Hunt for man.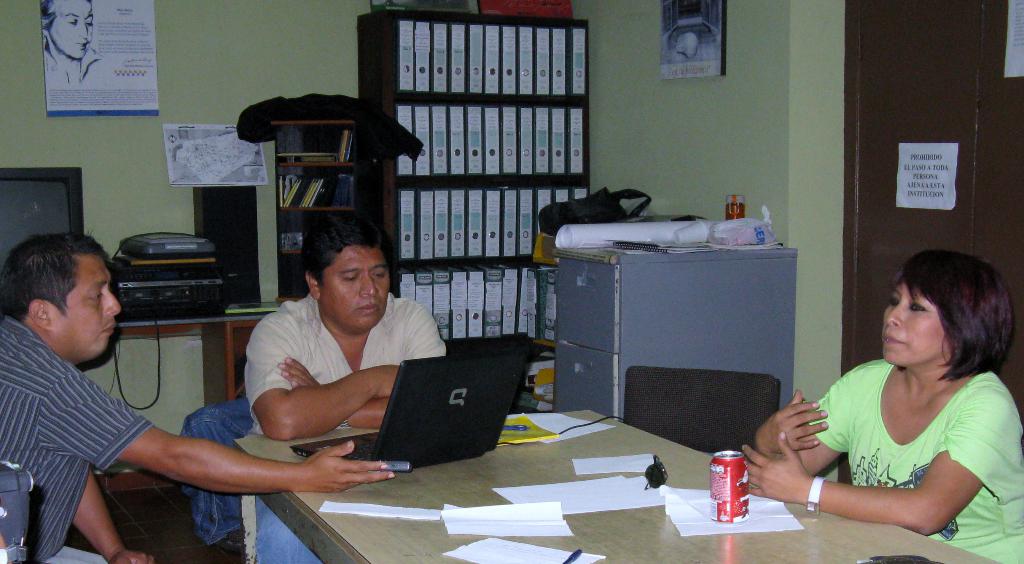
Hunted down at crop(0, 234, 397, 563).
